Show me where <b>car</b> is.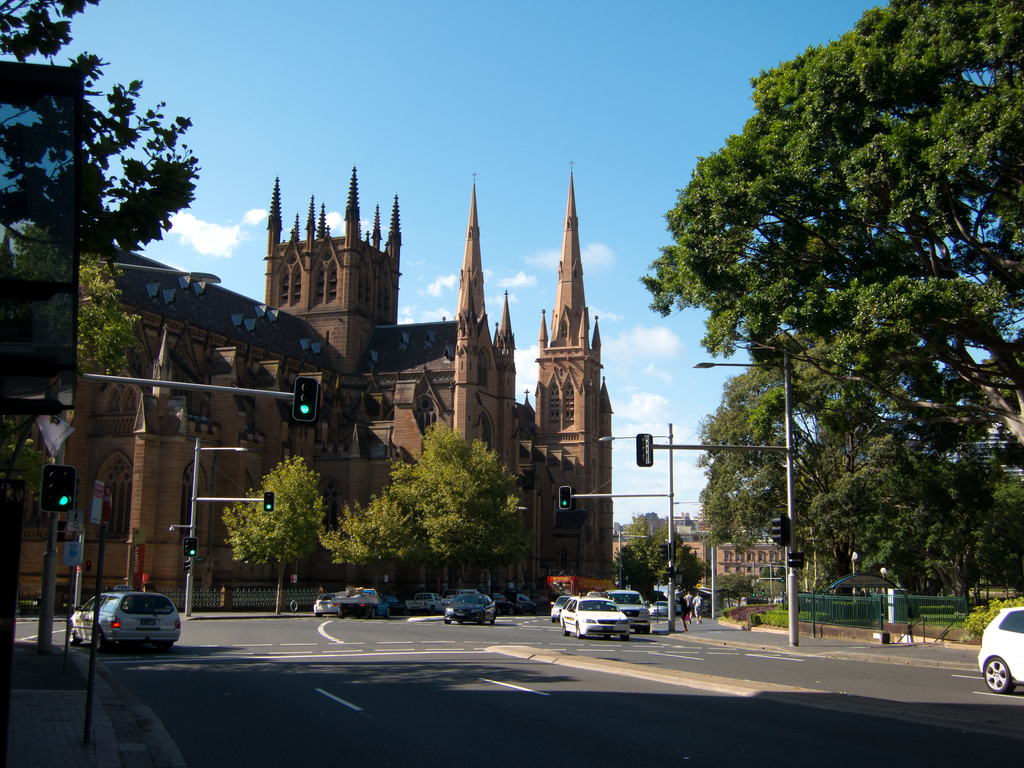
<b>car</b> is at (312, 589, 342, 617).
